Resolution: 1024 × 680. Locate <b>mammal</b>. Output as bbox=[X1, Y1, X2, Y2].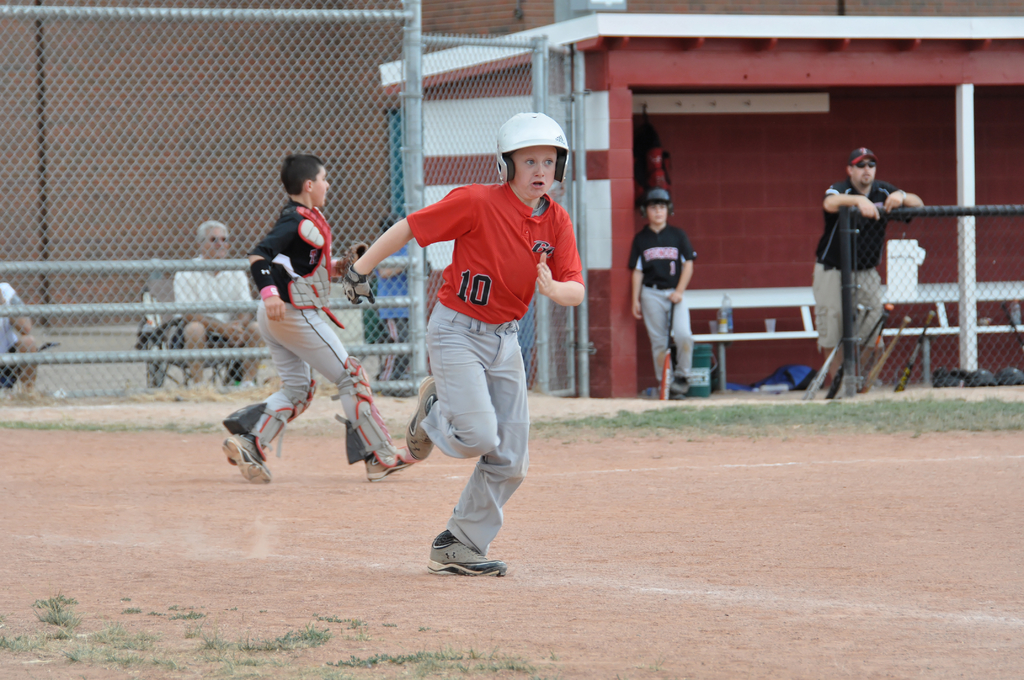
bbox=[374, 108, 600, 567].
